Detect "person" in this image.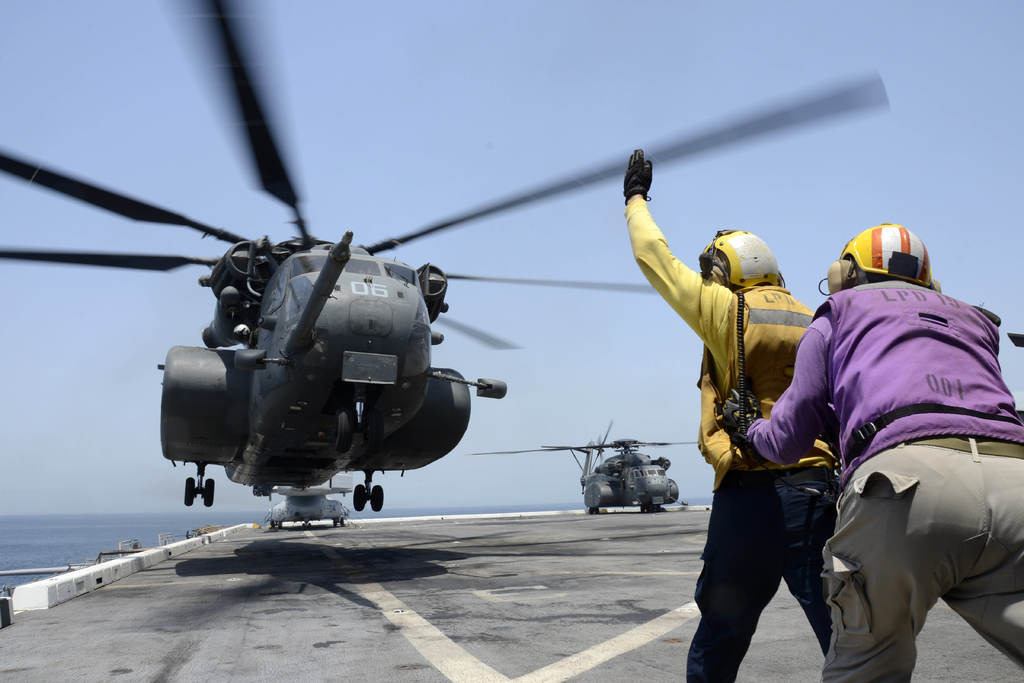
Detection: {"x1": 780, "y1": 220, "x2": 1007, "y2": 675}.
